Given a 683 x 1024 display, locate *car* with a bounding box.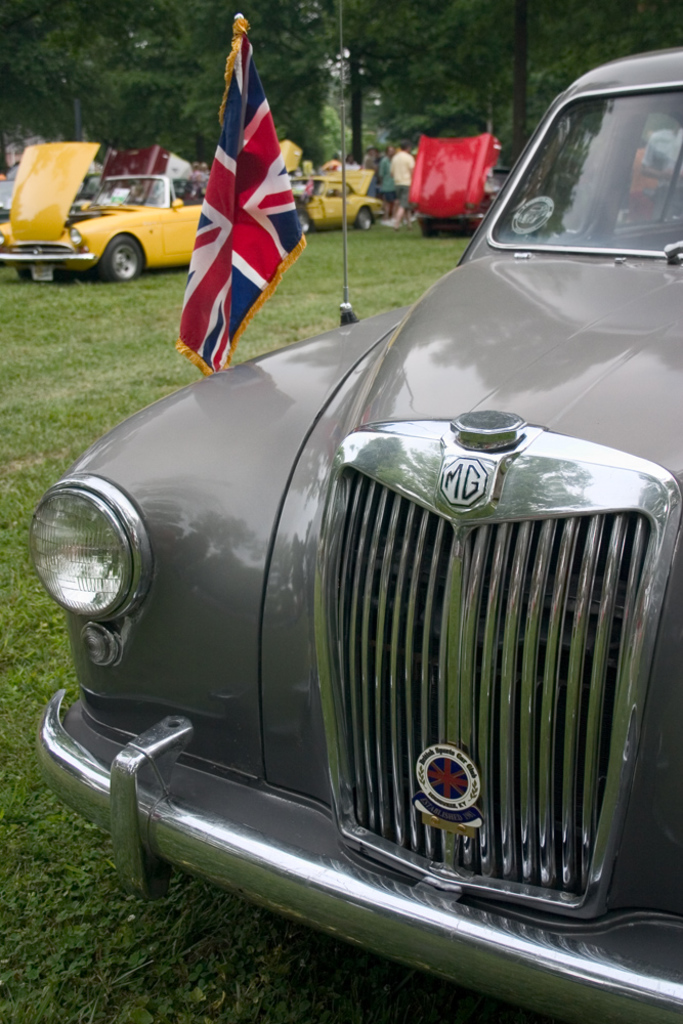
Located: <box>404,131,515,234</box>.
